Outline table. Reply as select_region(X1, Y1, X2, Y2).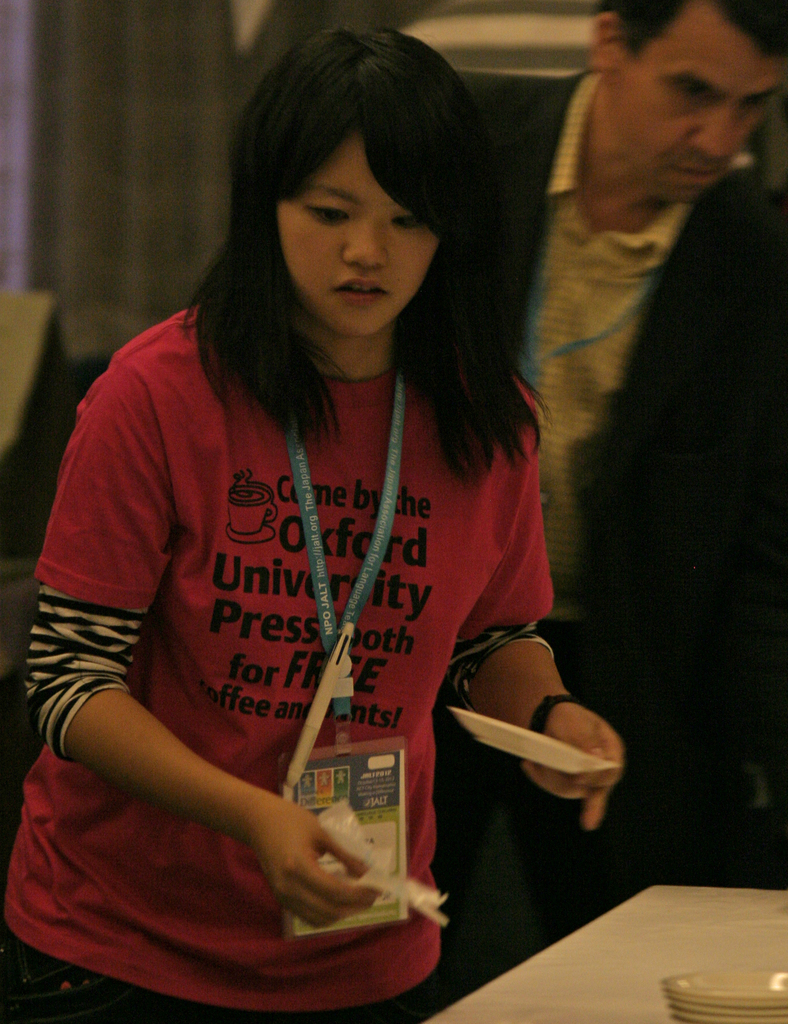
select_region(405, 880, 787, 1023).
